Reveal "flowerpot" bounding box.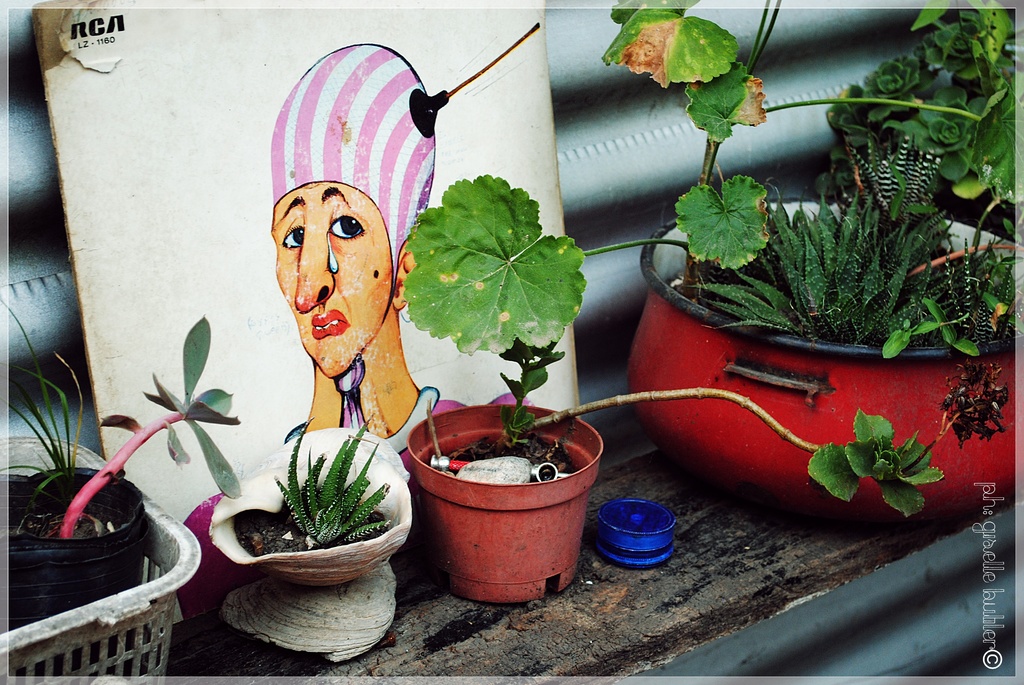
Revealed: locate(635, 195, 1021, 539).
